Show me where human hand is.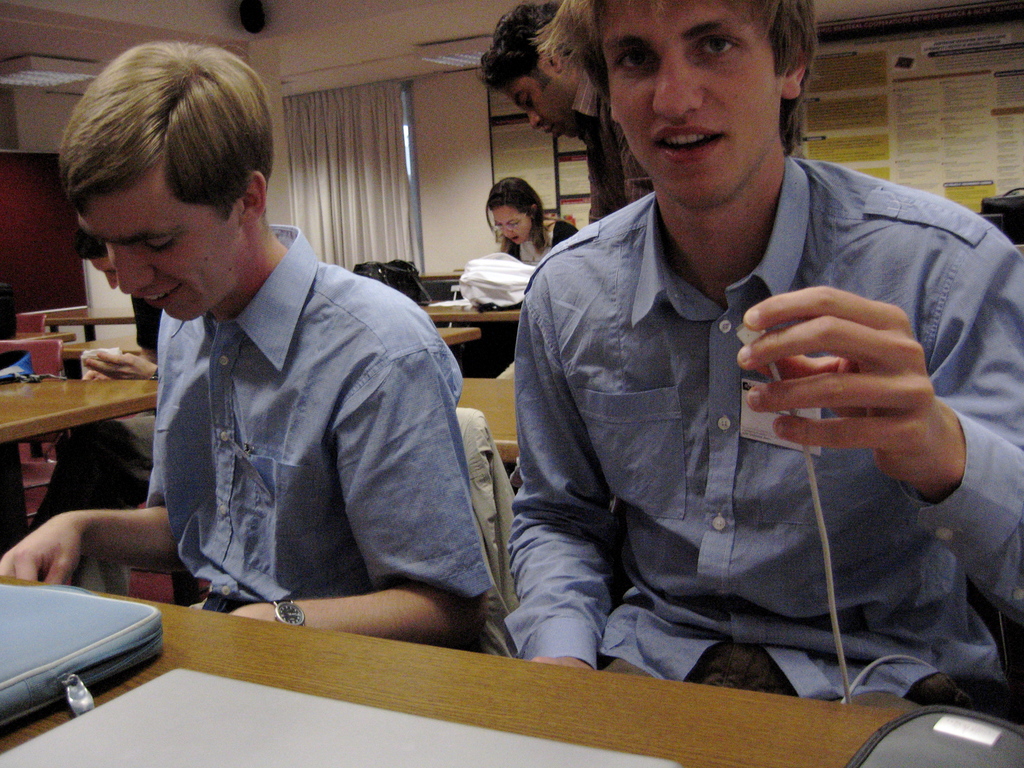
human hand is at Rect(529, 652, 597, 671).
